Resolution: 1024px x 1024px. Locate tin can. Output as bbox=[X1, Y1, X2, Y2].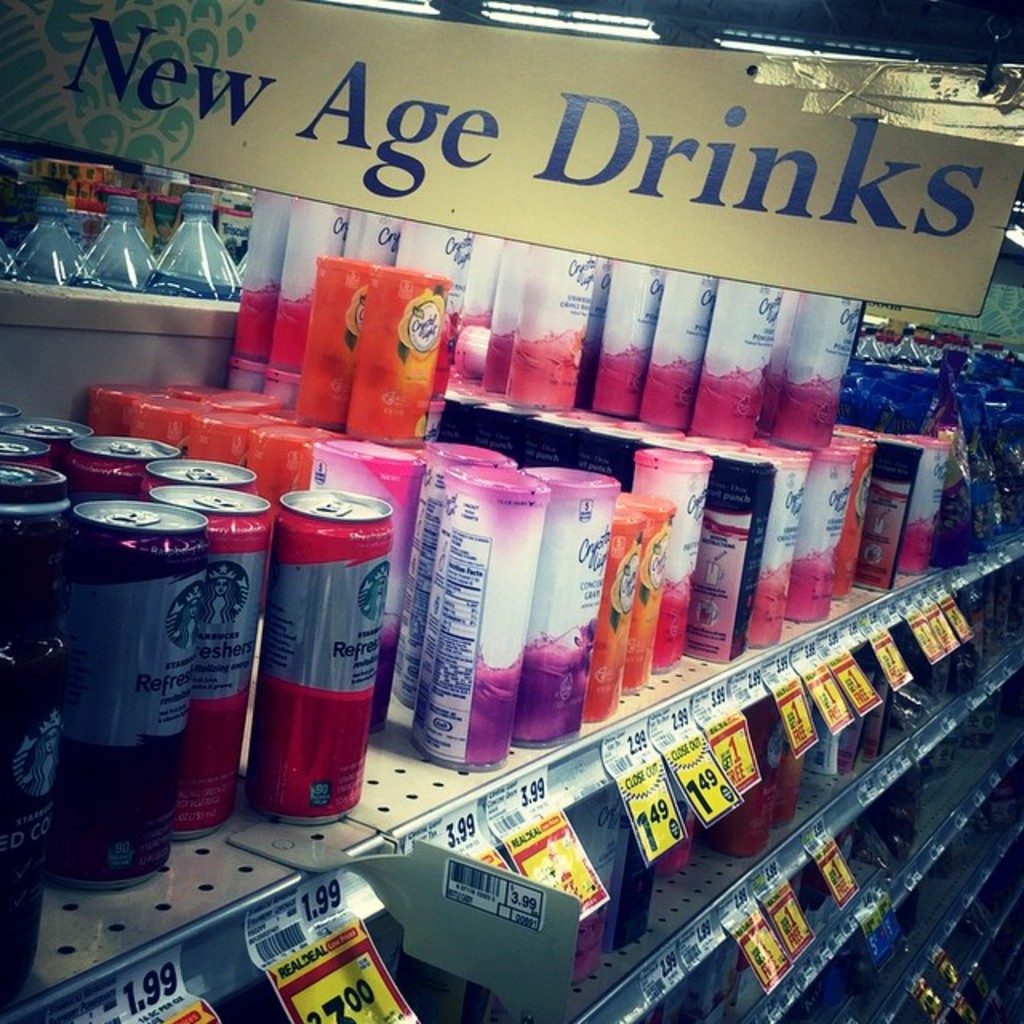
bbox=[582, 259, 662, 419].
